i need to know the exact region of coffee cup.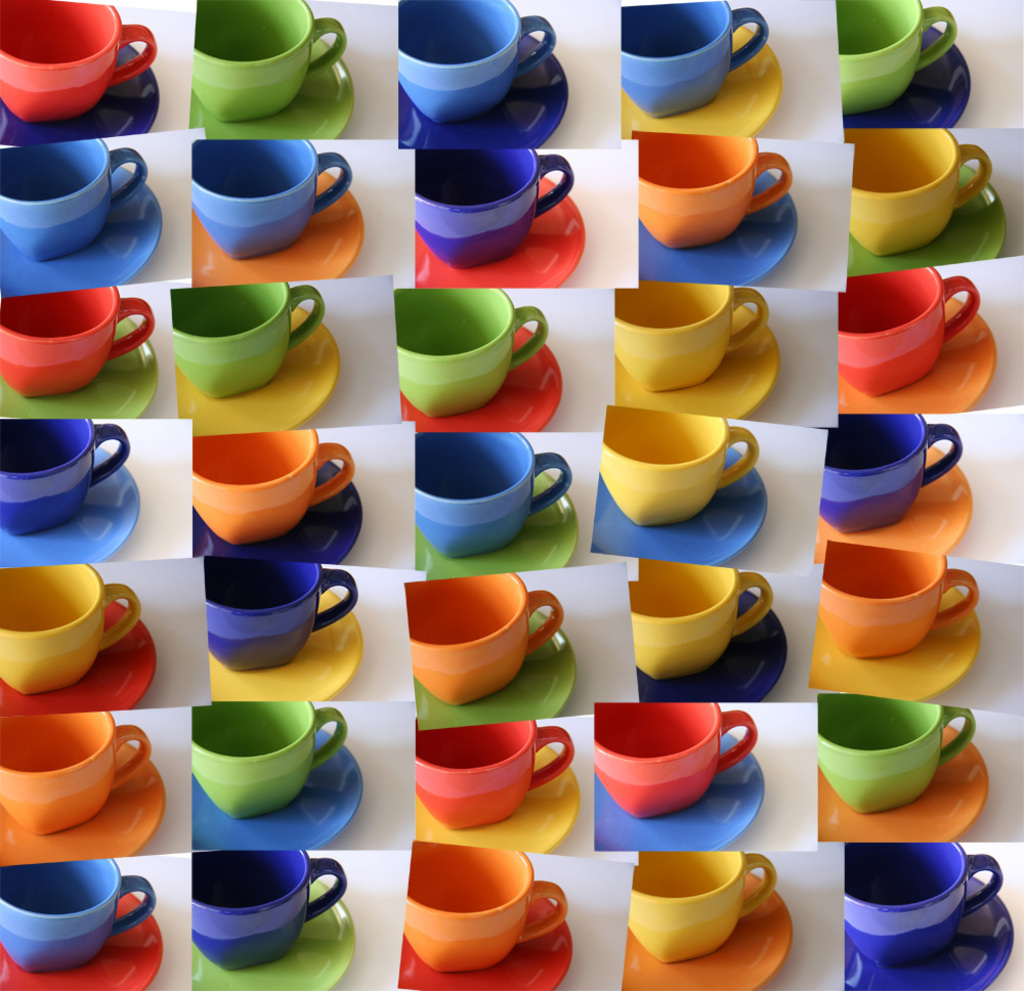
Region: [left=186, top=551, right=361, bottom=670].
